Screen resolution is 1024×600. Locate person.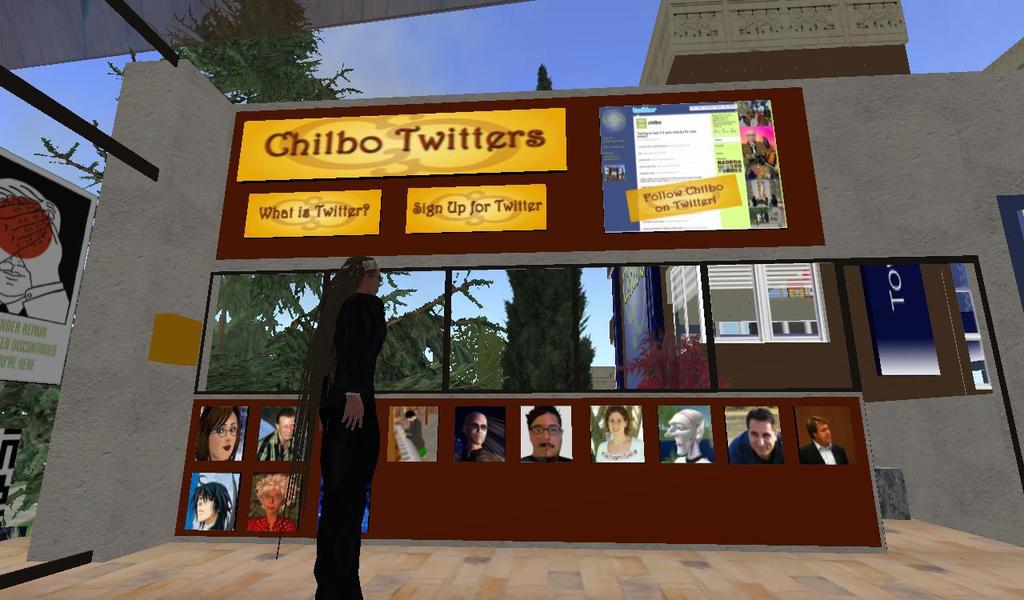
region(245, 469, 296, 531).
